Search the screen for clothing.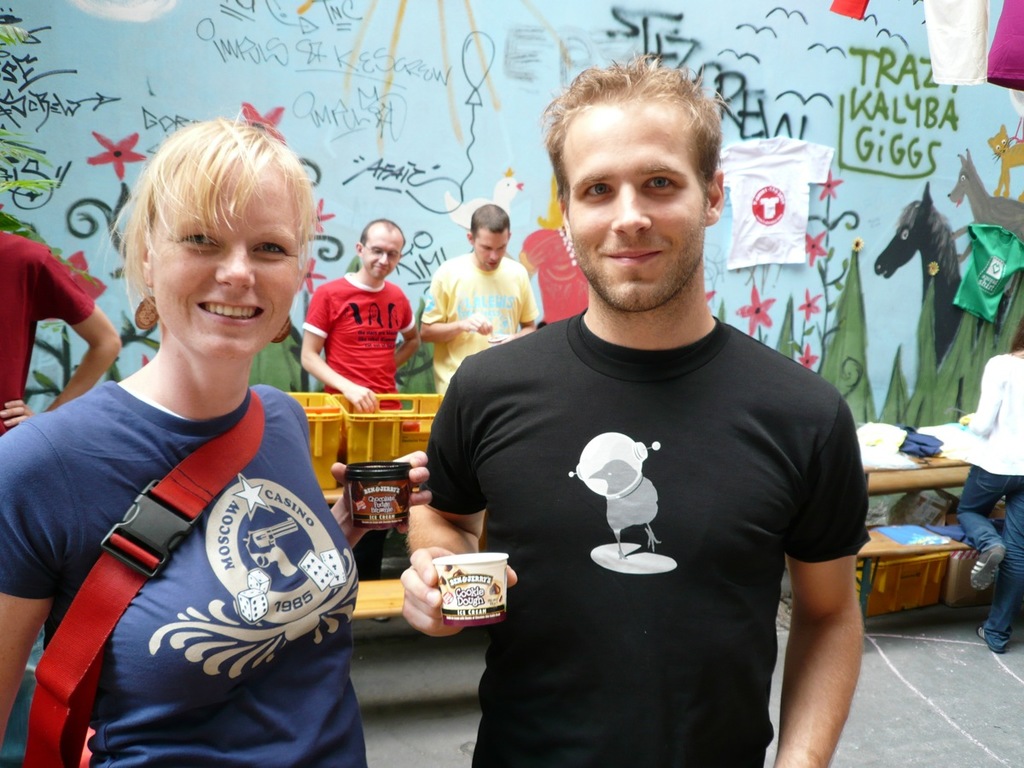
Found at 308 277 410 415.
